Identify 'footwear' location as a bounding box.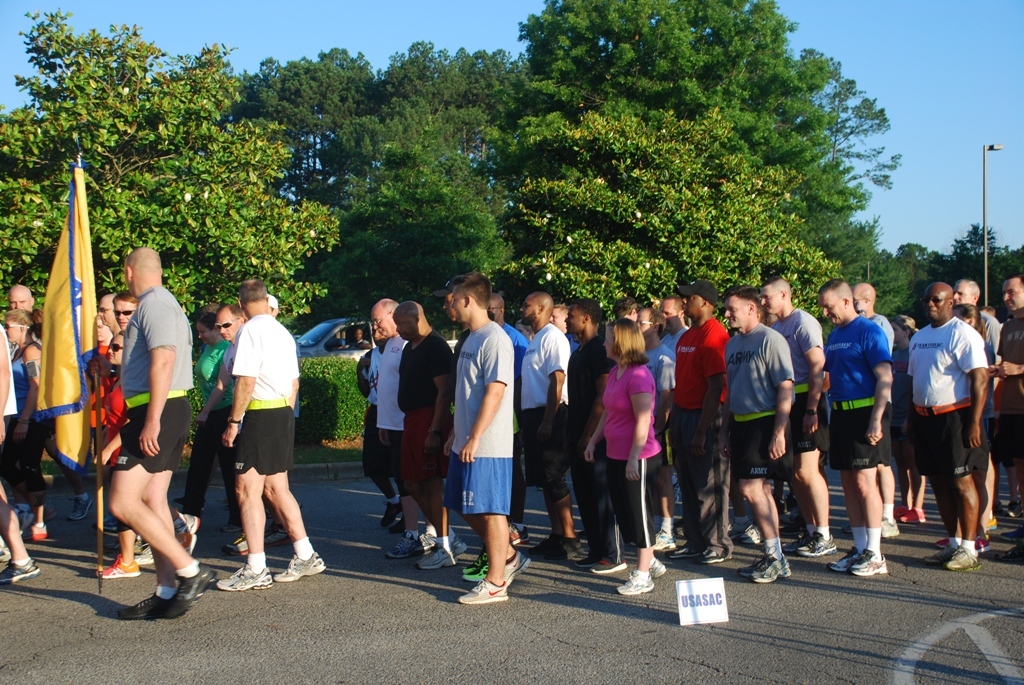
504,550,529,583.
